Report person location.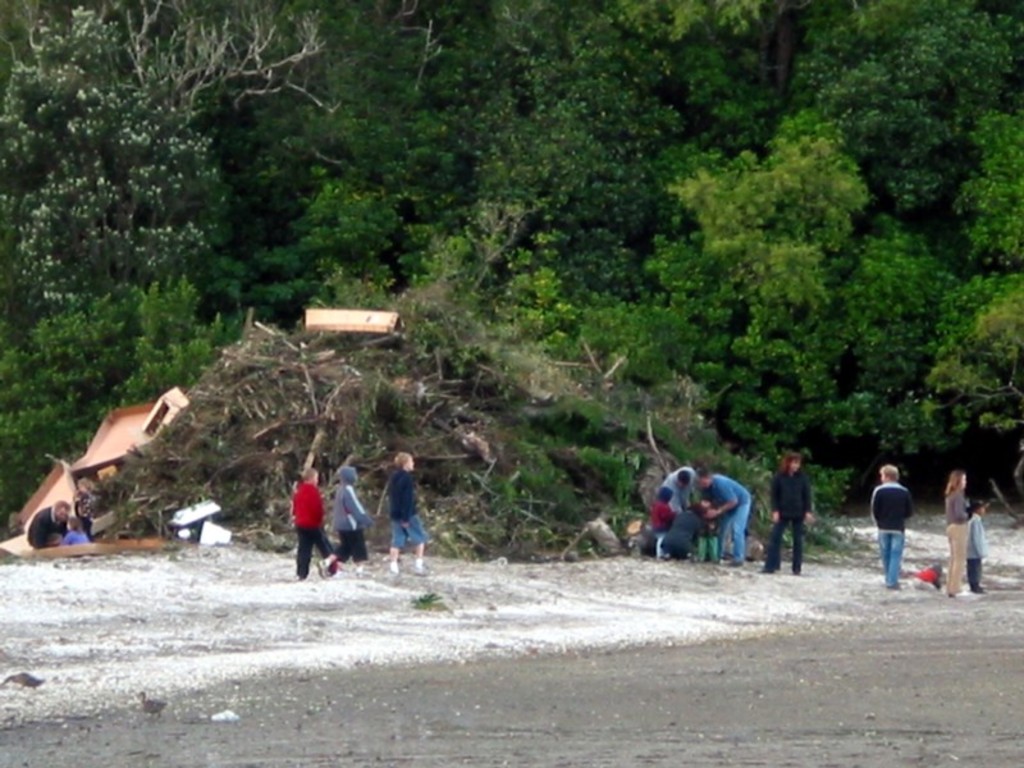
Report: 943,472,970,589.
